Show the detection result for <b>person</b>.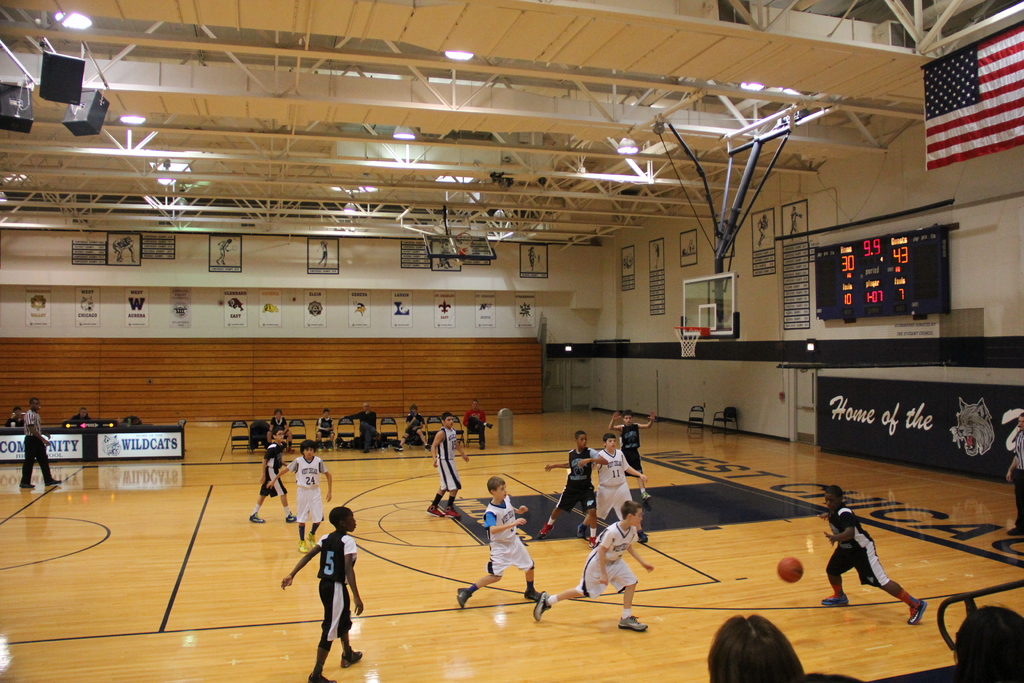
bbox(541, 432, 634, 544).
